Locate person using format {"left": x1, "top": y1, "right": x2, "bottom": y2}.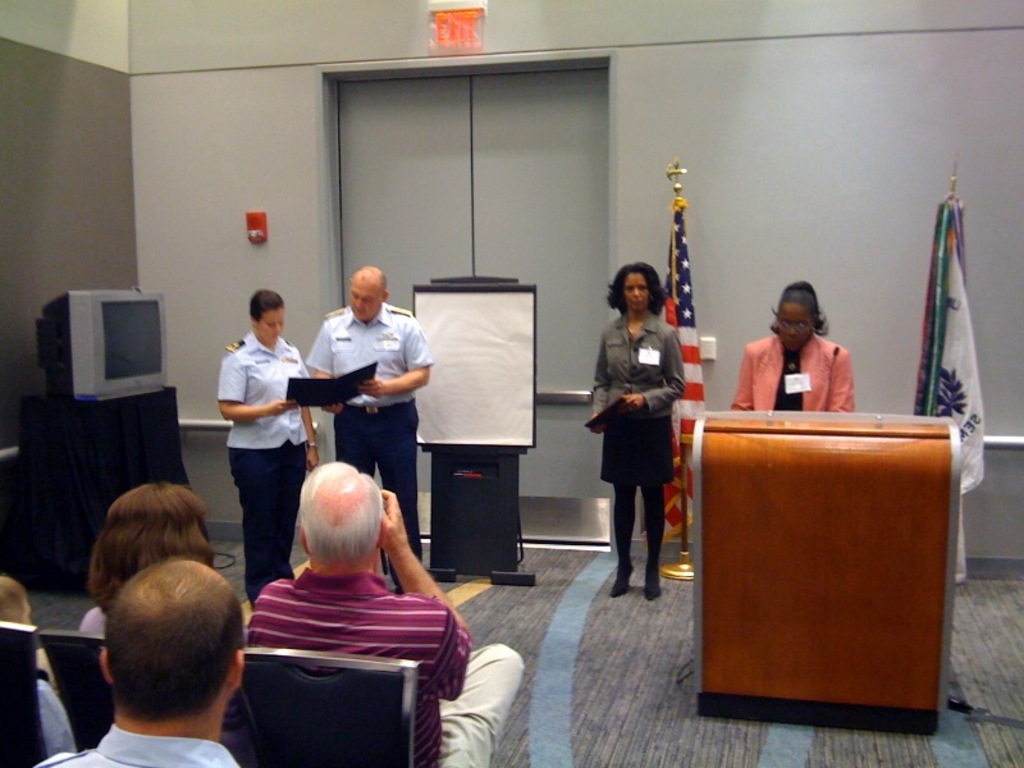
{"left": 315, "top": 262, "right": 425, "bottom": 568}.
